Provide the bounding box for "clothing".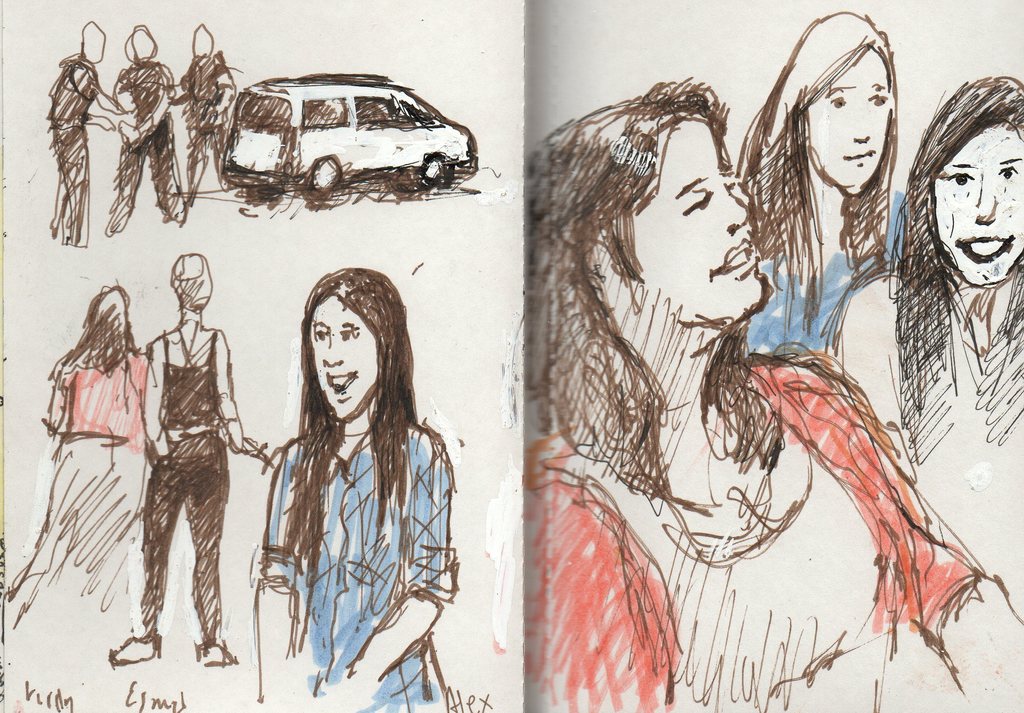
{"left": 120, "top": 62, "right": 166, "bottom": 131}.
